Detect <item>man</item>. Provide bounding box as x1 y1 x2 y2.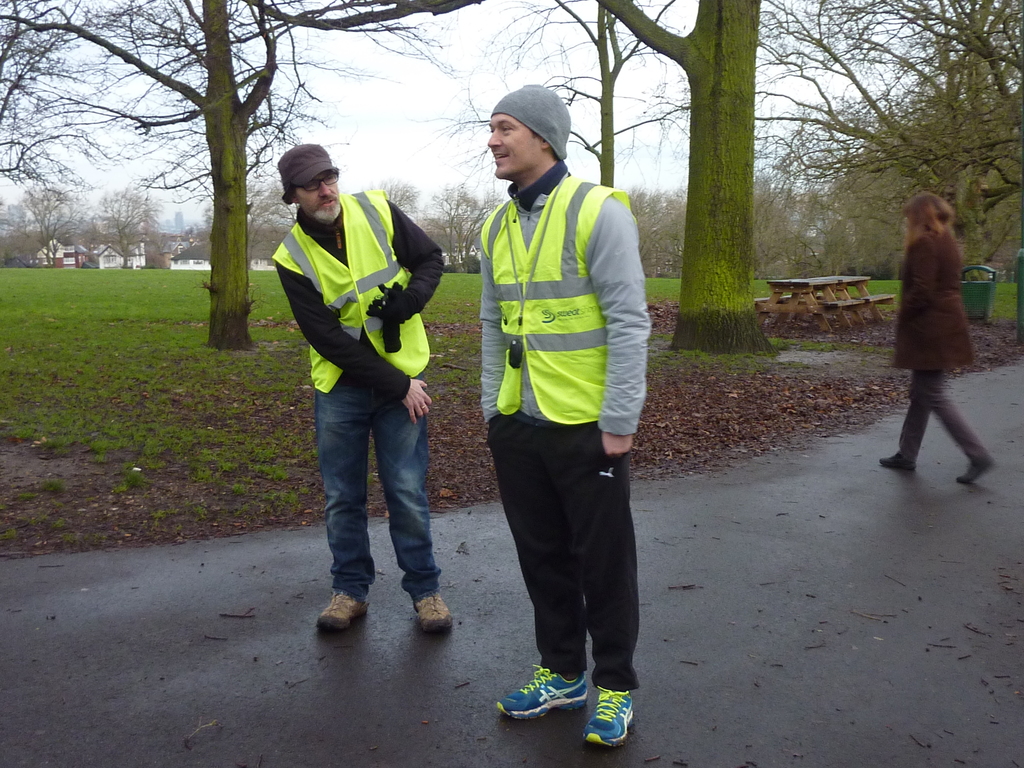
461 104 665 737.
